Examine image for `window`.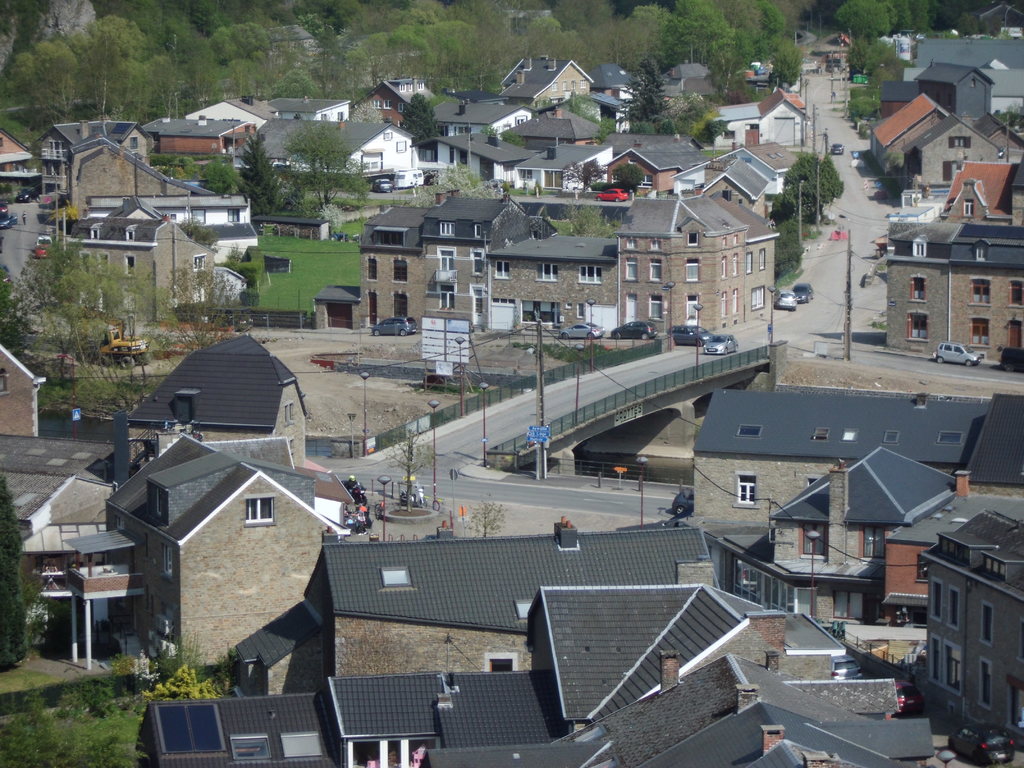
Examination result: {"left": 534, "top": 262, "right": 562, "bottom": 287}.
